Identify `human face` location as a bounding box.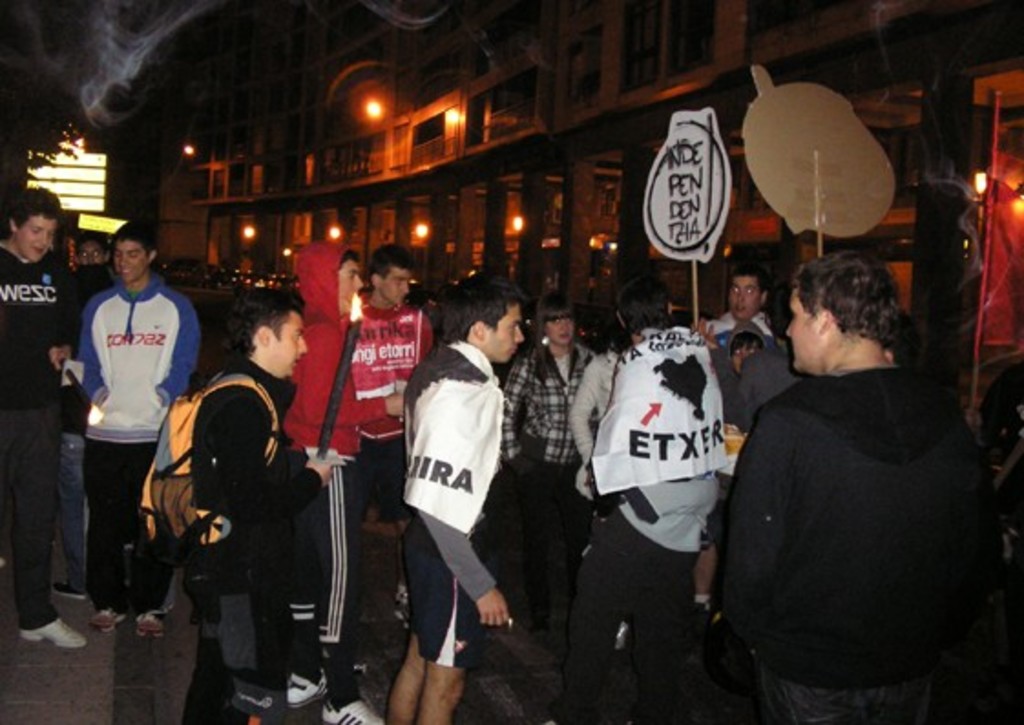
[left=113, top=241, right=144, bottom=283].
